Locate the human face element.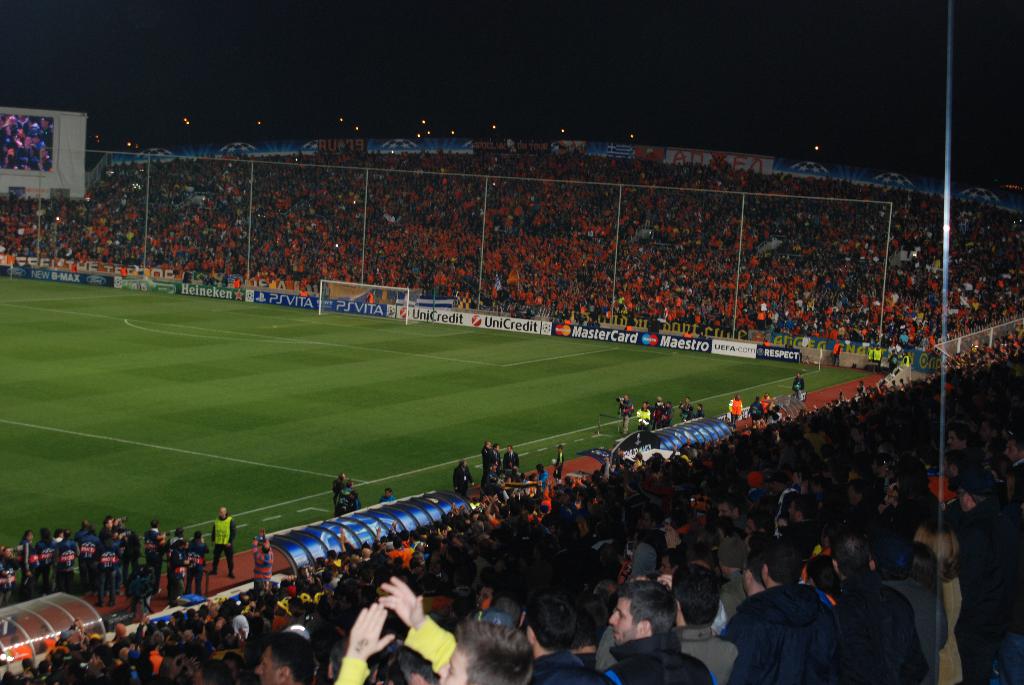
Element bbox: <bbox>738, 393, 741, 401</bbox>.
